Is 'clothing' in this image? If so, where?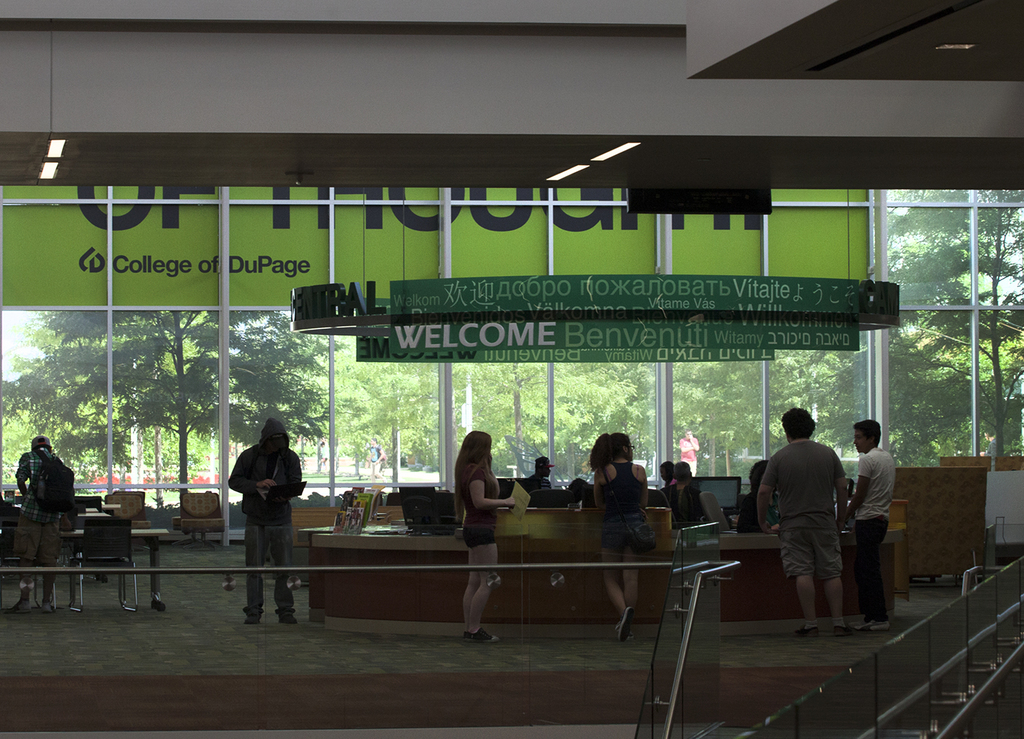
Yes, at l=525, t=472, r=553, b=498.
